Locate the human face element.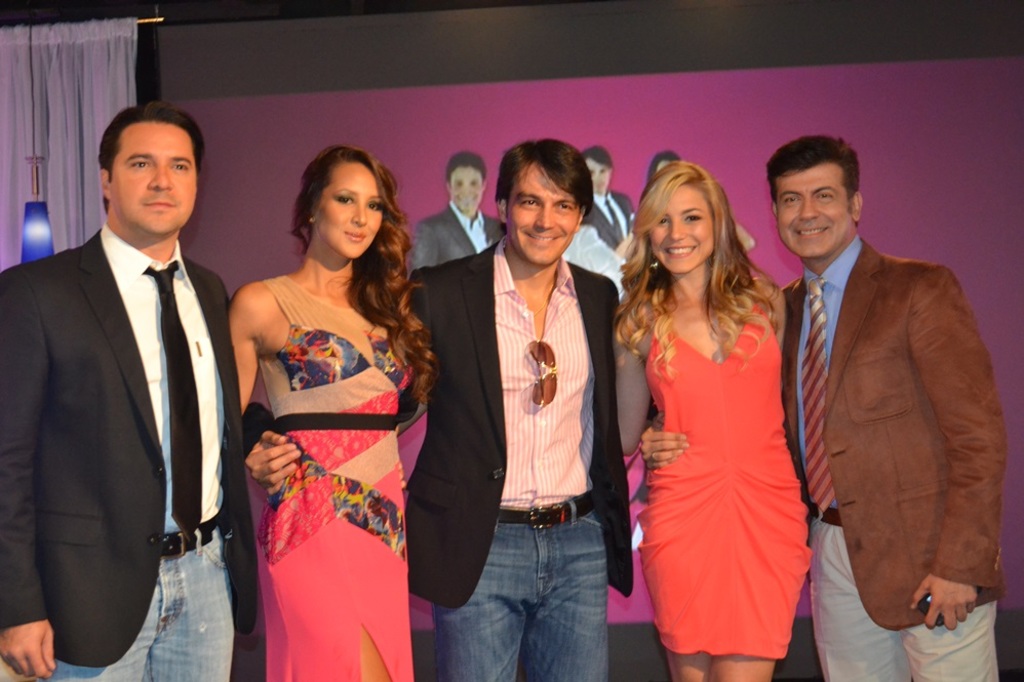
Element bbox: box(309, 165, 381, 259).
